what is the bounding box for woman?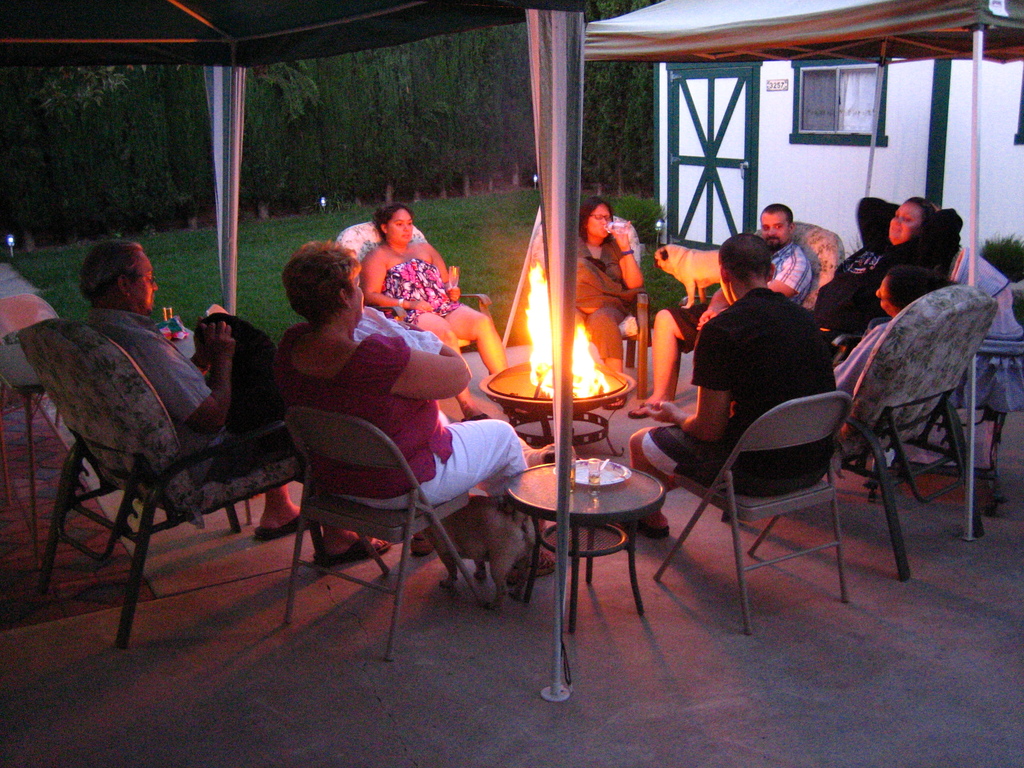
{"x1": 805, "y1": 193, "x2": 968, "y2": 364}.
